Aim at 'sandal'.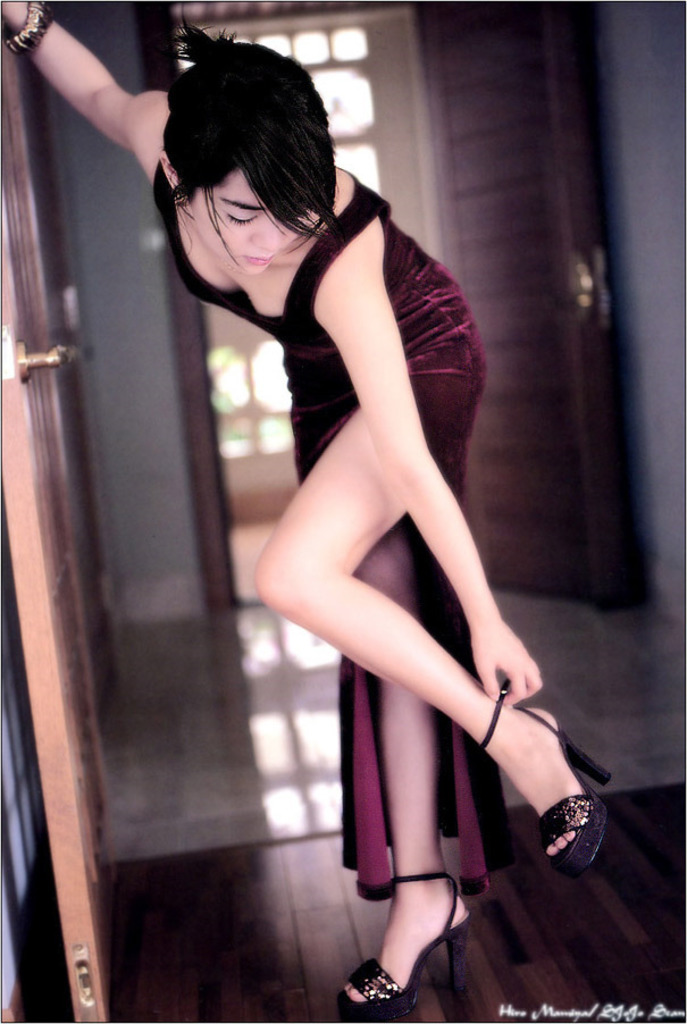
Aimed at (477,672,610,872).
